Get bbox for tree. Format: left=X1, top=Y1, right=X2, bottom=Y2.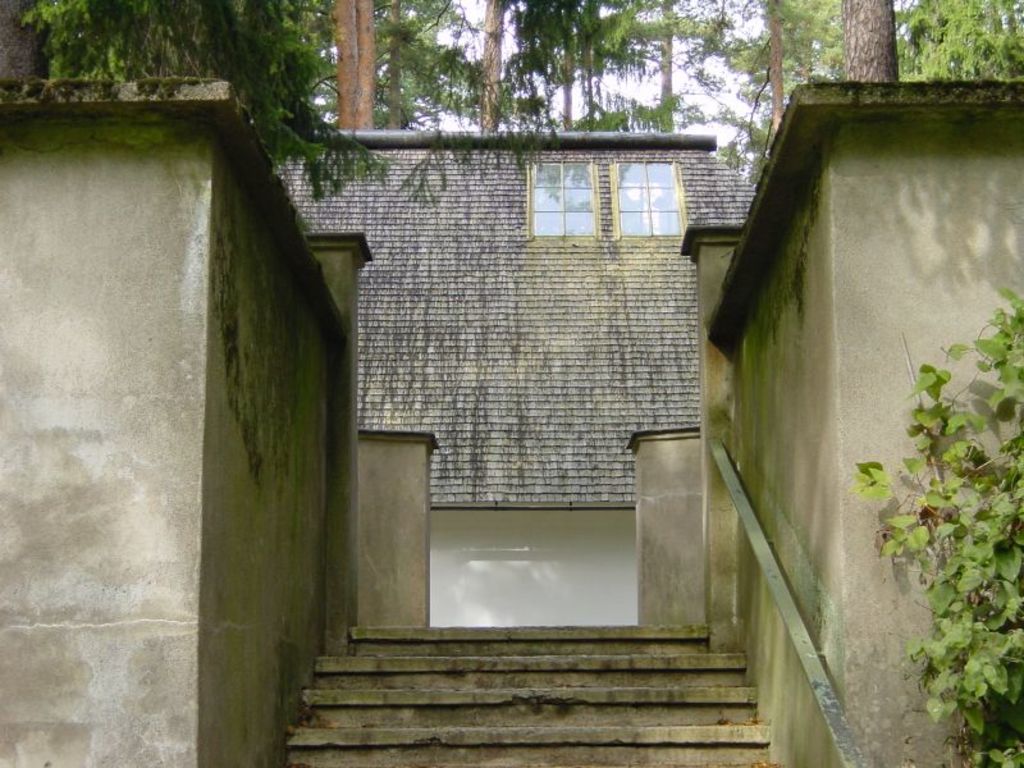
left=312, top=0, right=406, bottom=146.
